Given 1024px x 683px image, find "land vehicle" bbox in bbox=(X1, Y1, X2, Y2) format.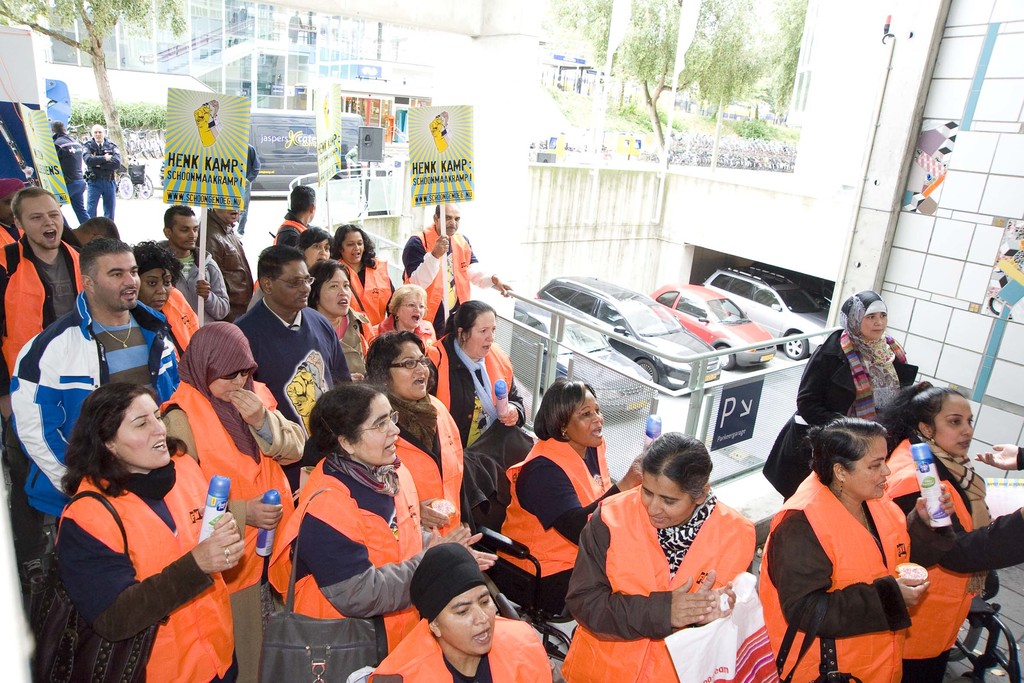
bbox=(700, 270, 826, 357).
